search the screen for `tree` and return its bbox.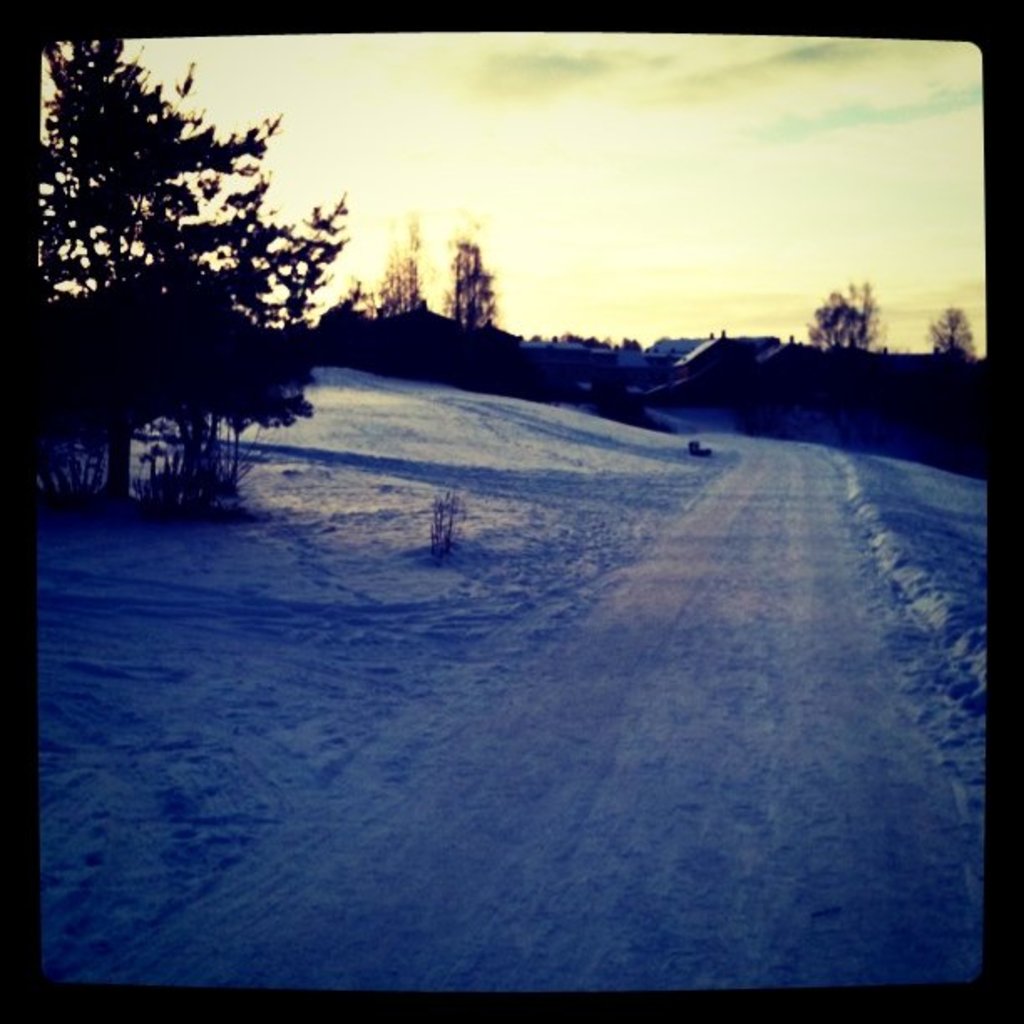
Found: crop(929, 298, 975, 358).
